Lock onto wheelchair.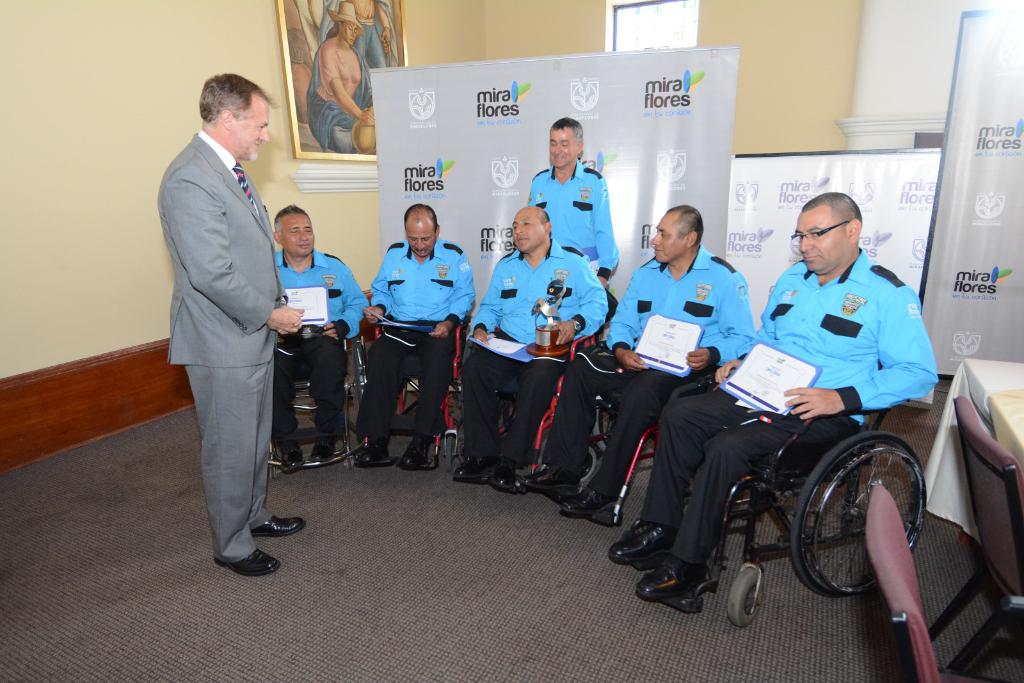
Locked: [449,275,616,487].
